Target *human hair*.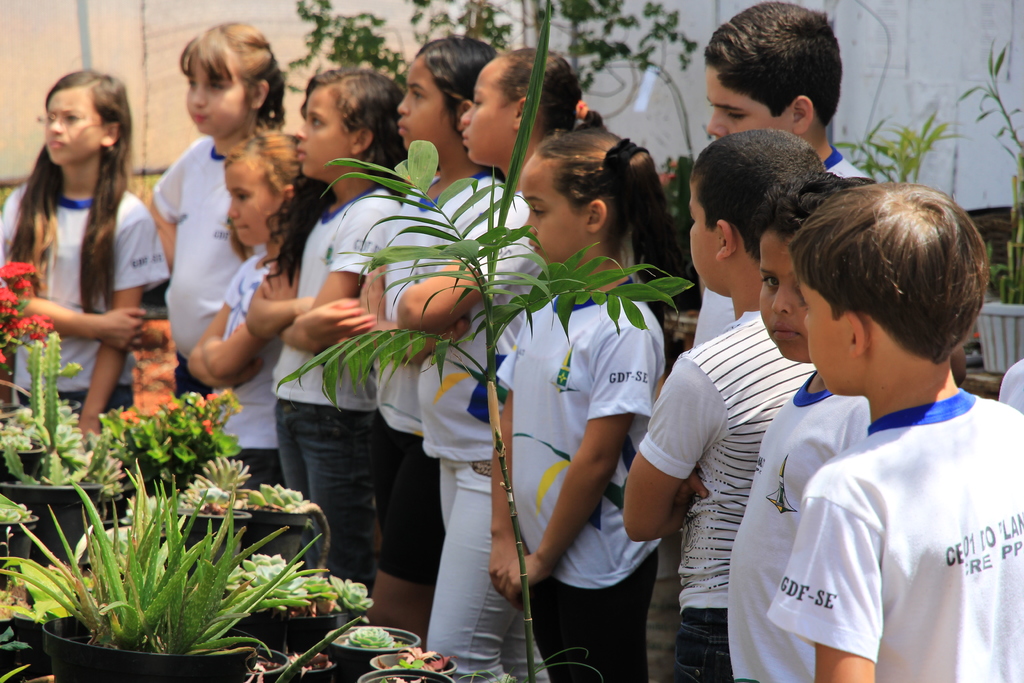
Target region: [x1=785, y1=183, x2=989, y2=365].
